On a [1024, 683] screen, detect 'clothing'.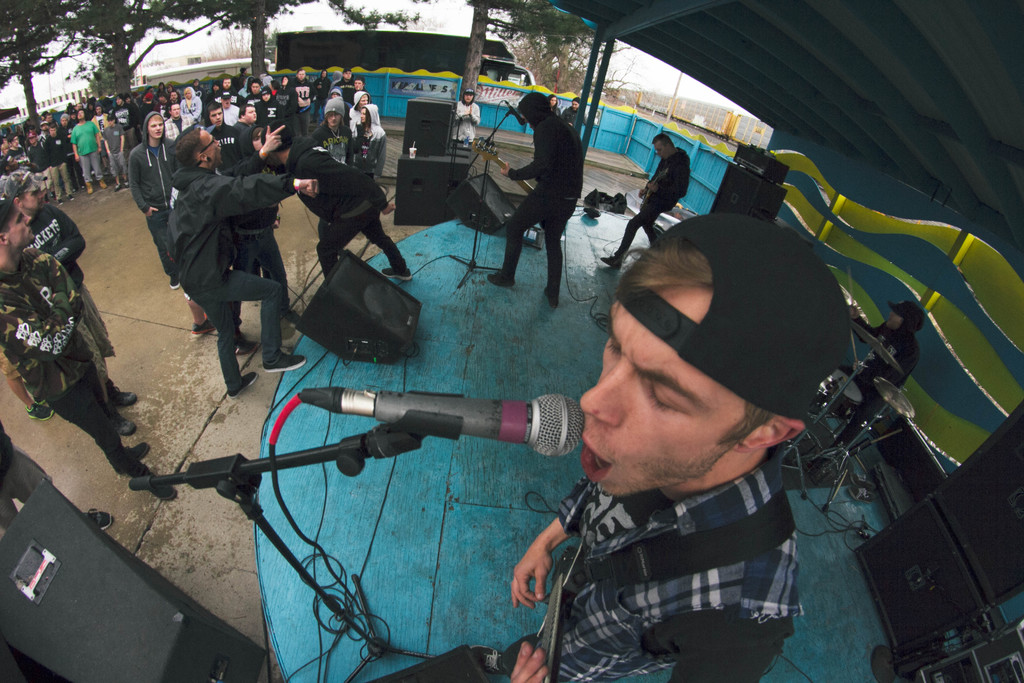
{"left": 0, "top": 242, "right": 147, "bottom": 470}.
